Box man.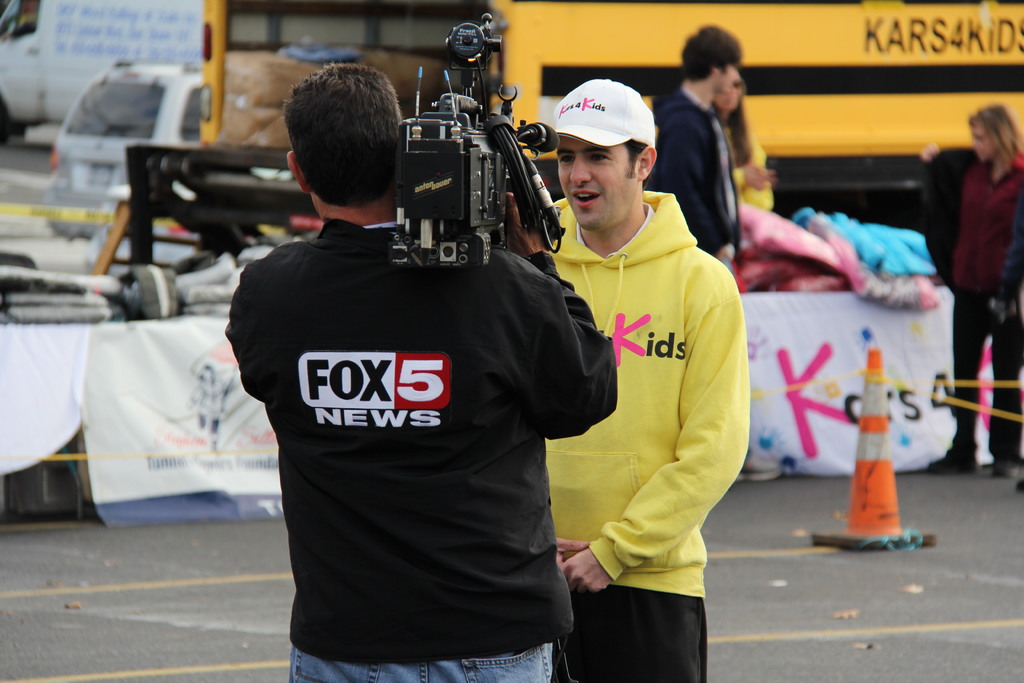
{"left": 223, "top": 63, "right": 616, "bottom": 682}.
